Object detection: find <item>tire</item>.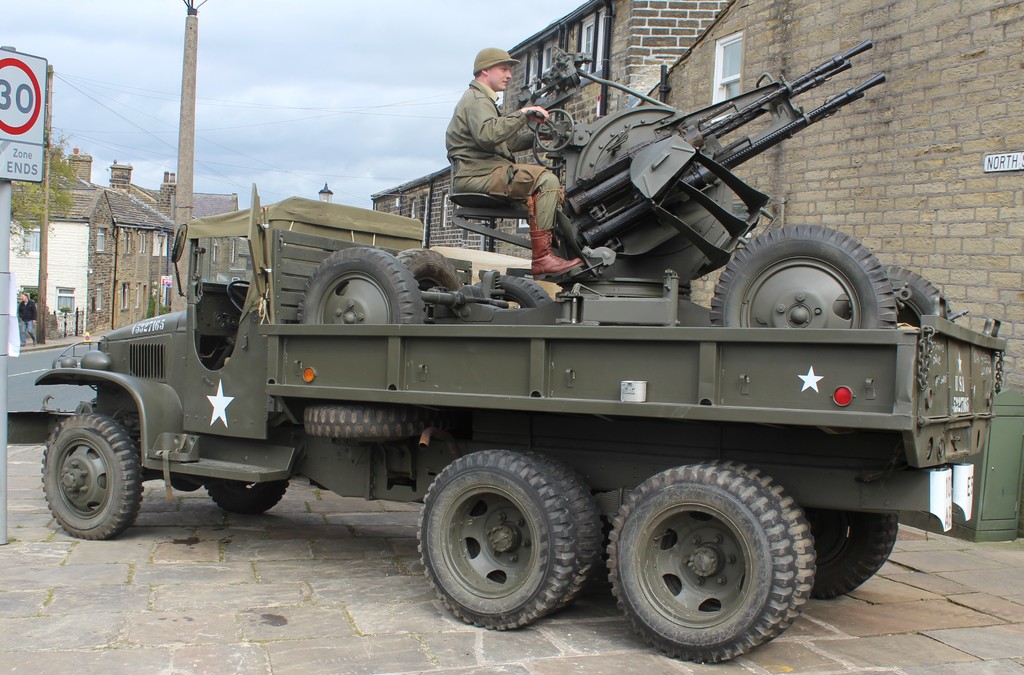
605 463 797 663.
